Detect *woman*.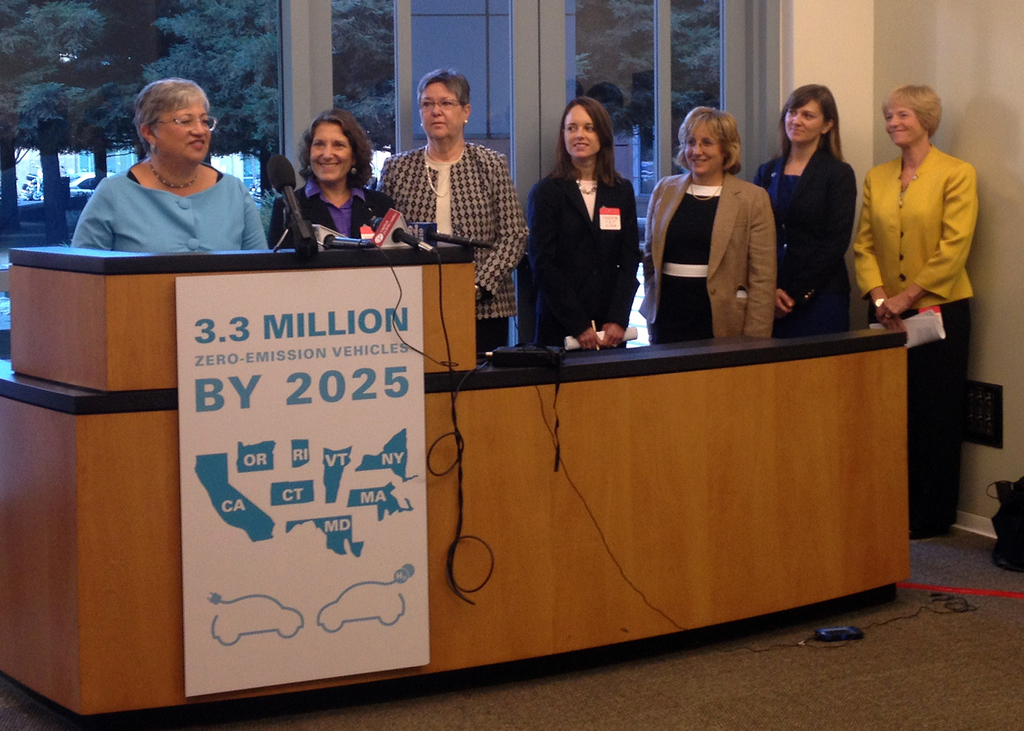
Detected at 650, 122, 788, 345.
